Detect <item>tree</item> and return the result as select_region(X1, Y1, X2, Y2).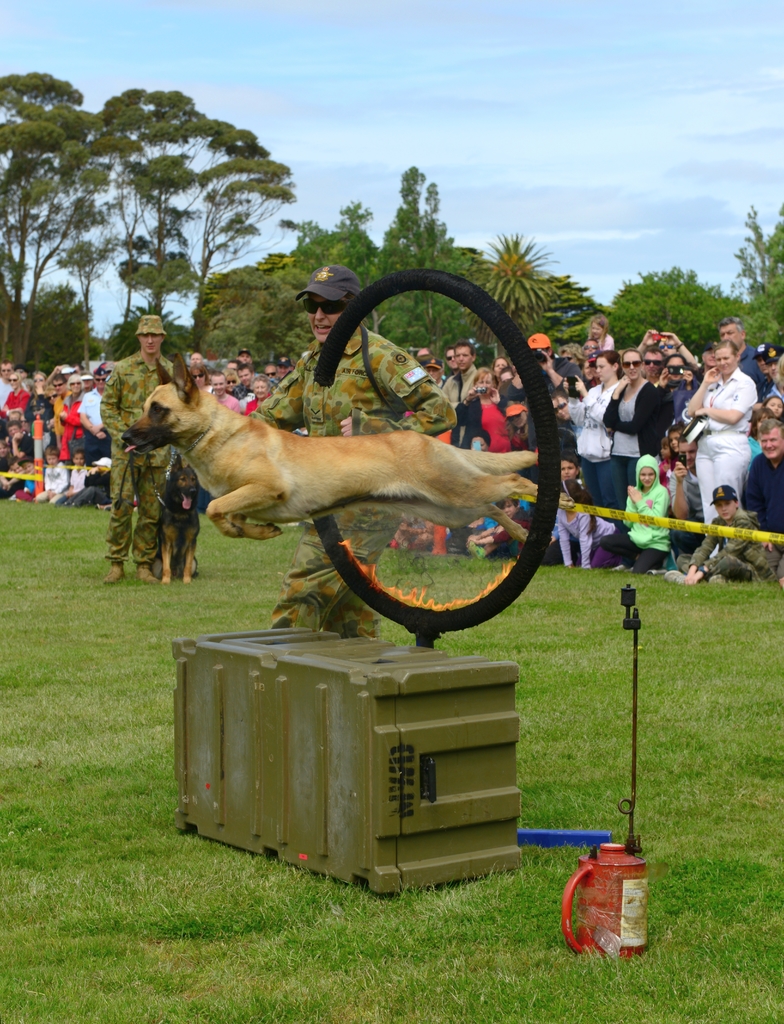
select_region(471, 225, 555, 369).
